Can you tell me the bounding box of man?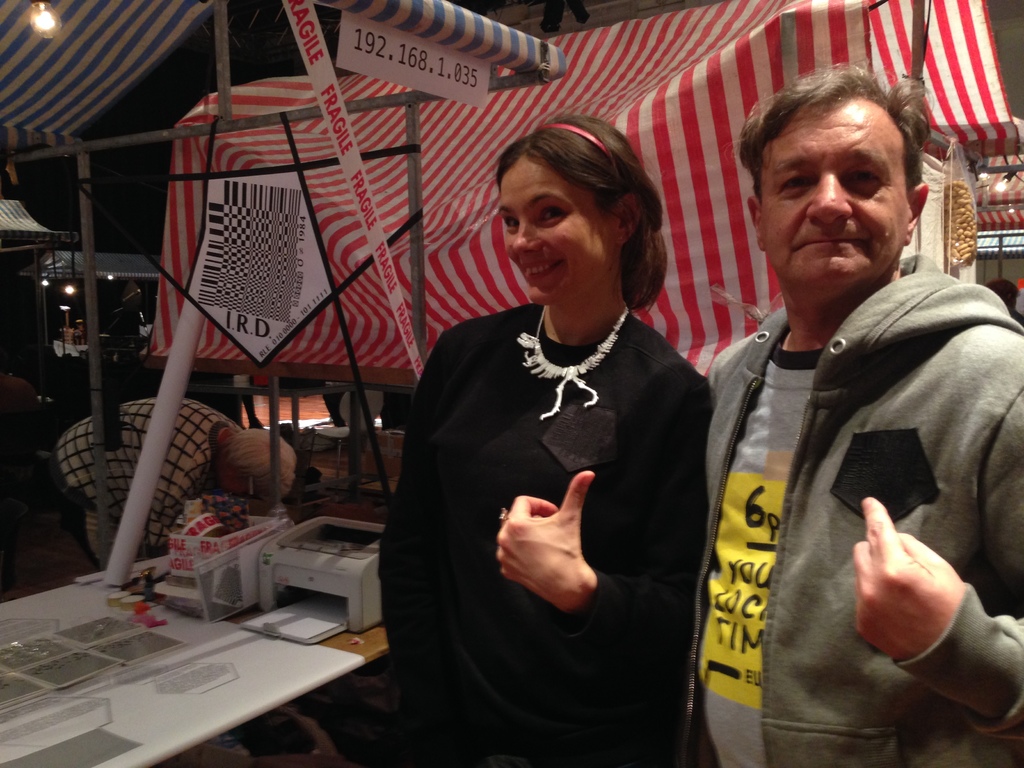
region(650, 61, 1023, 767).
